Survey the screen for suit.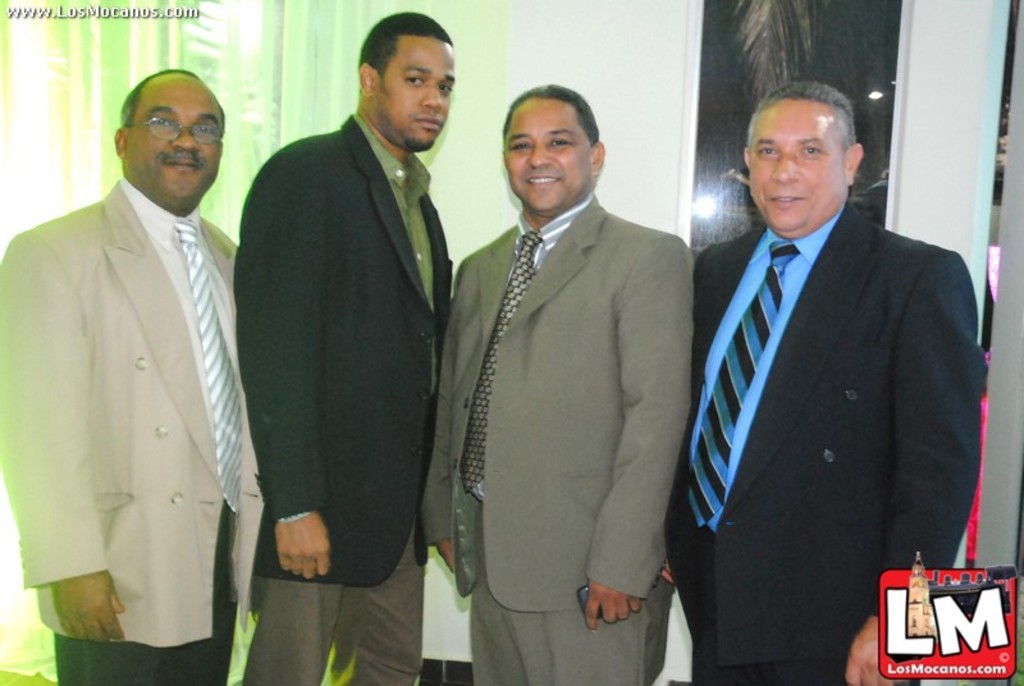
Survey found: [left=669, top=96, right=973, bottom=683].
